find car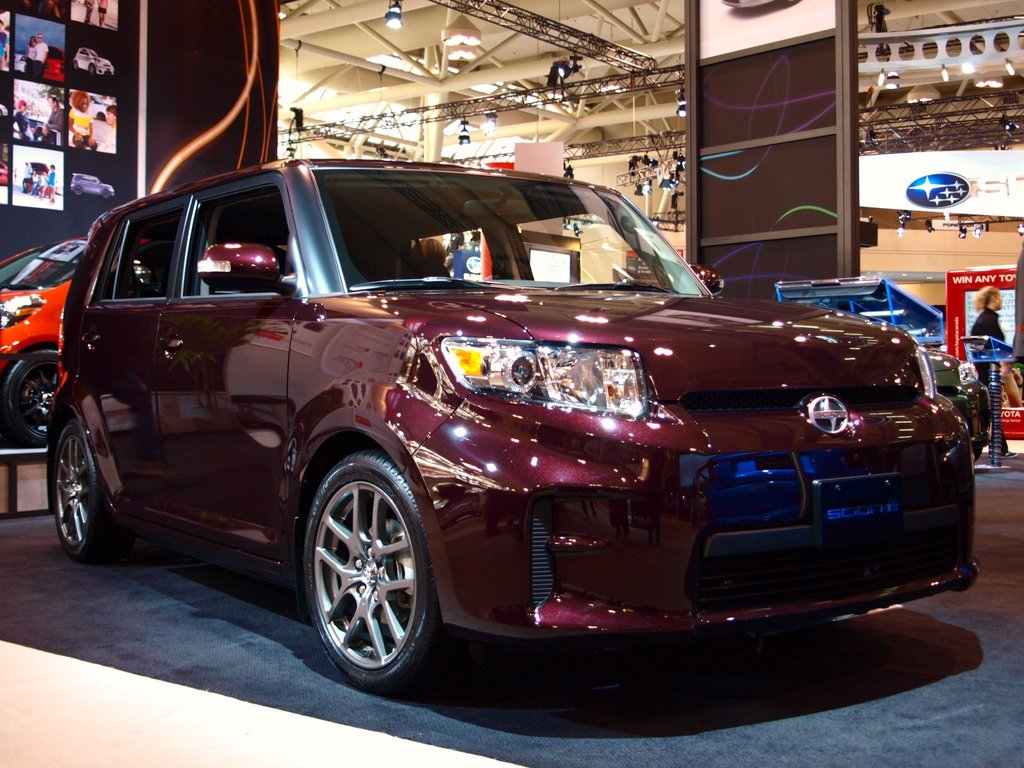
BBox(0, 235, 82, 448)
